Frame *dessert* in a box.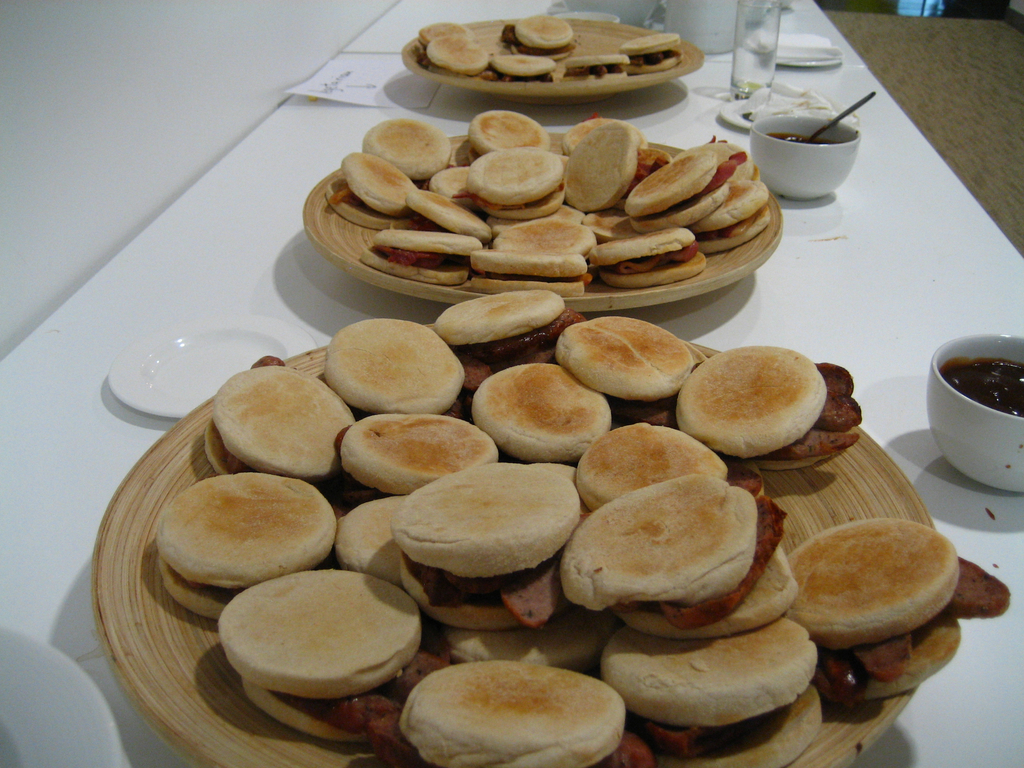
509, 17, 575, 56.
